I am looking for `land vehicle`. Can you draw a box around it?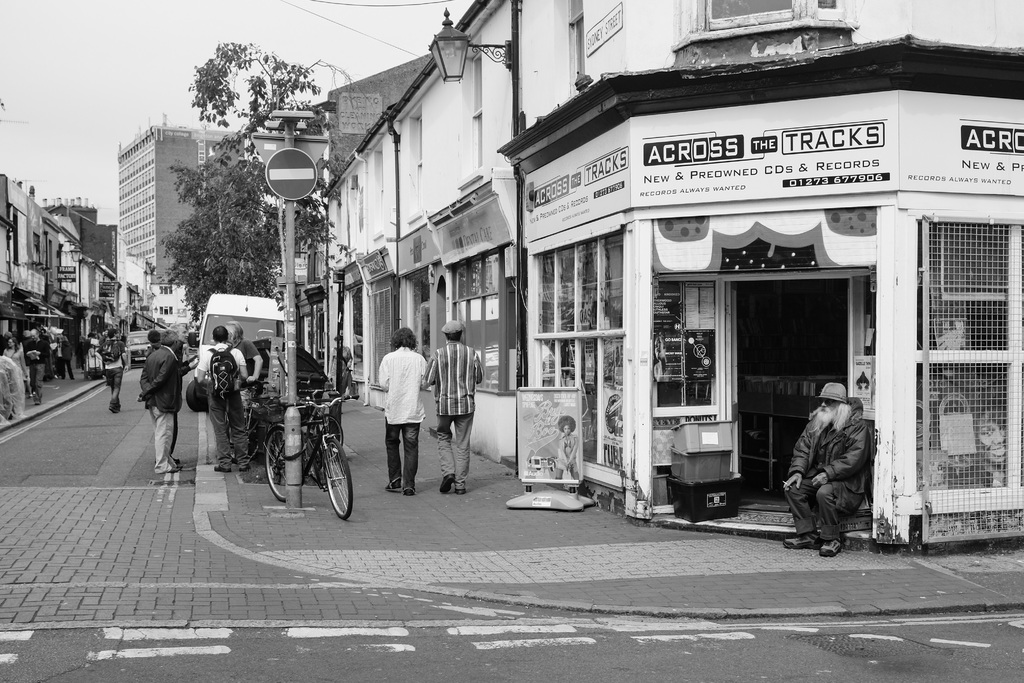
Sure, the bounding box is (left=124, top=329, right=152, bottom=366).
